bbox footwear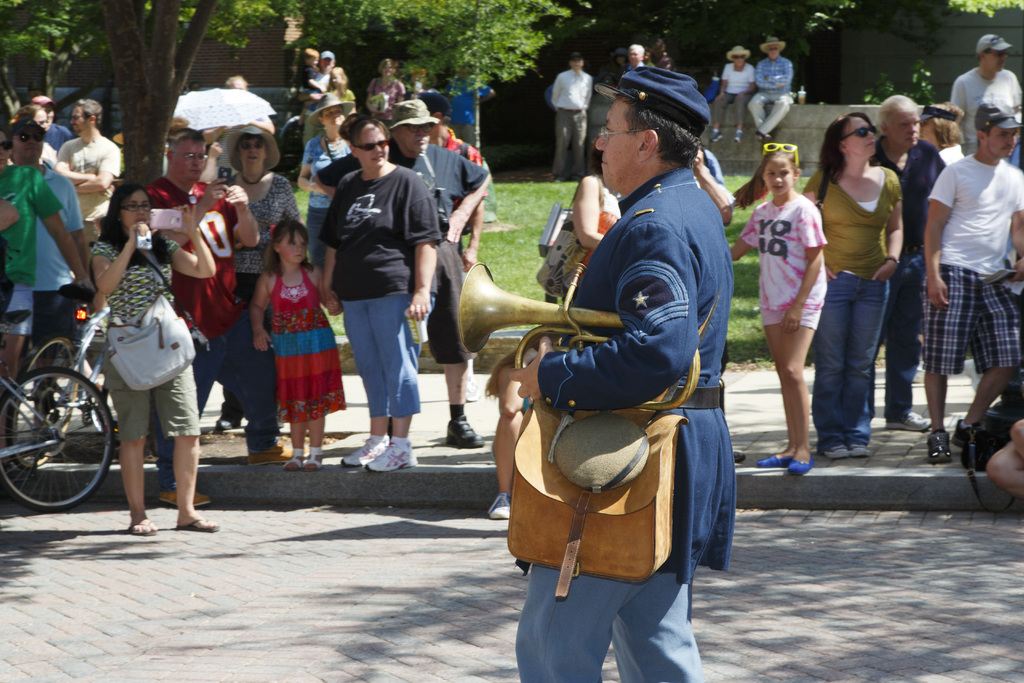
left=885, top=409, right=931, bottom=436
